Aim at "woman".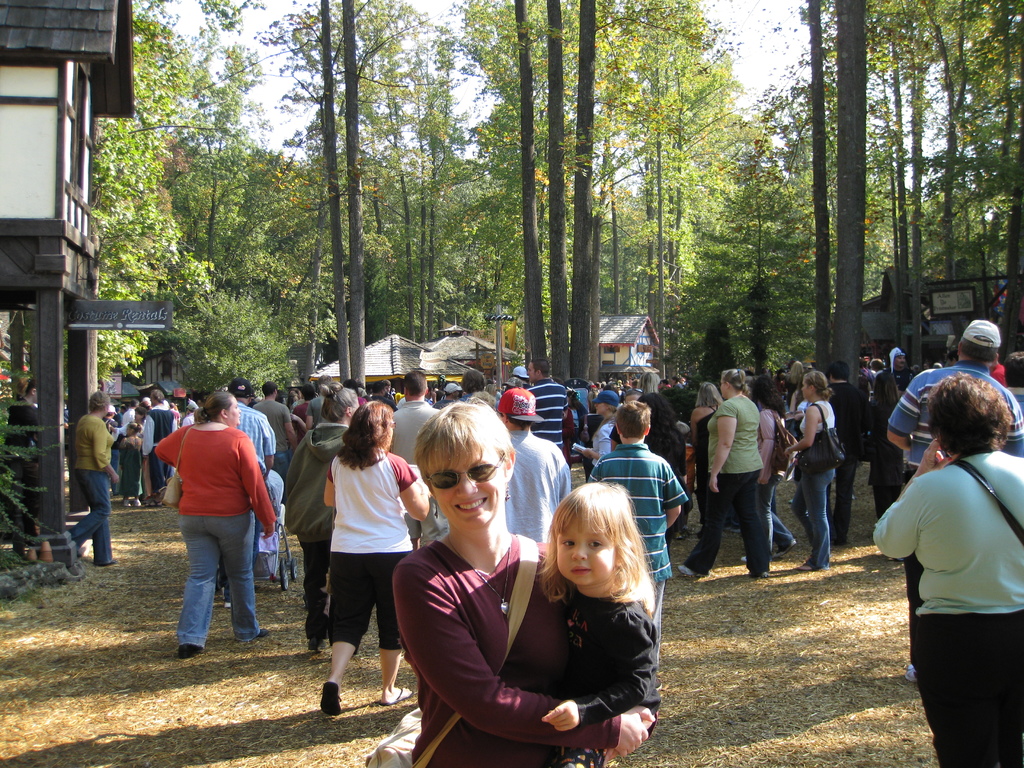
Aimed at [69,392,119,571].
